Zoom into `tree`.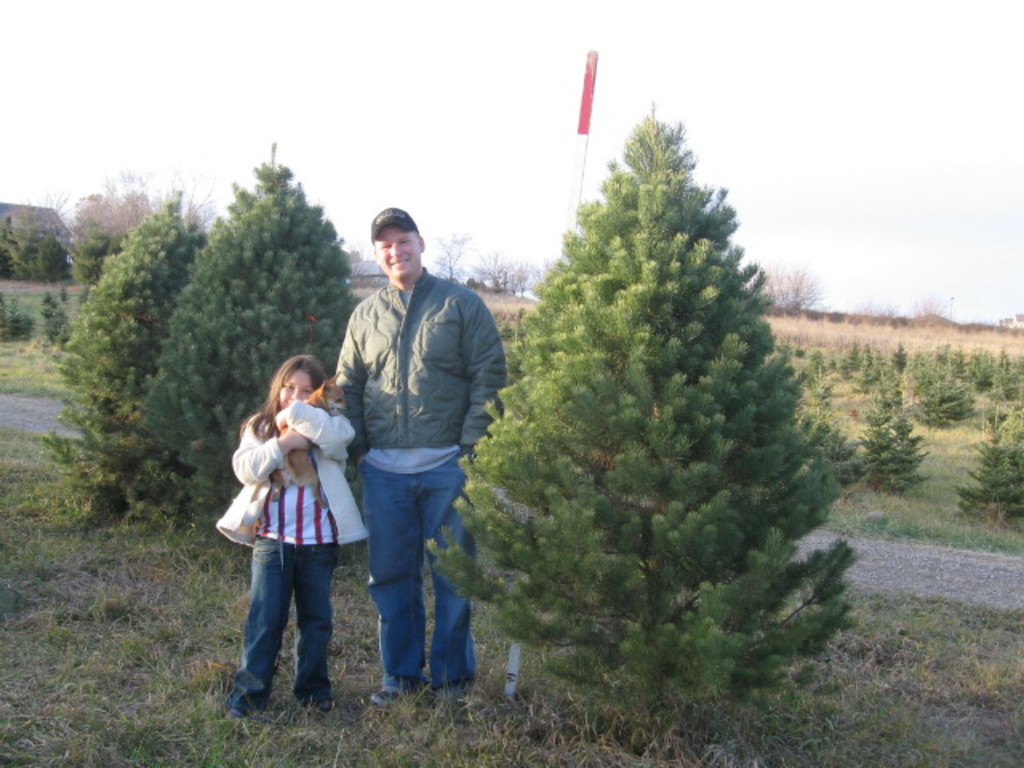
Zoom target: 53, 176, 157, 306.
